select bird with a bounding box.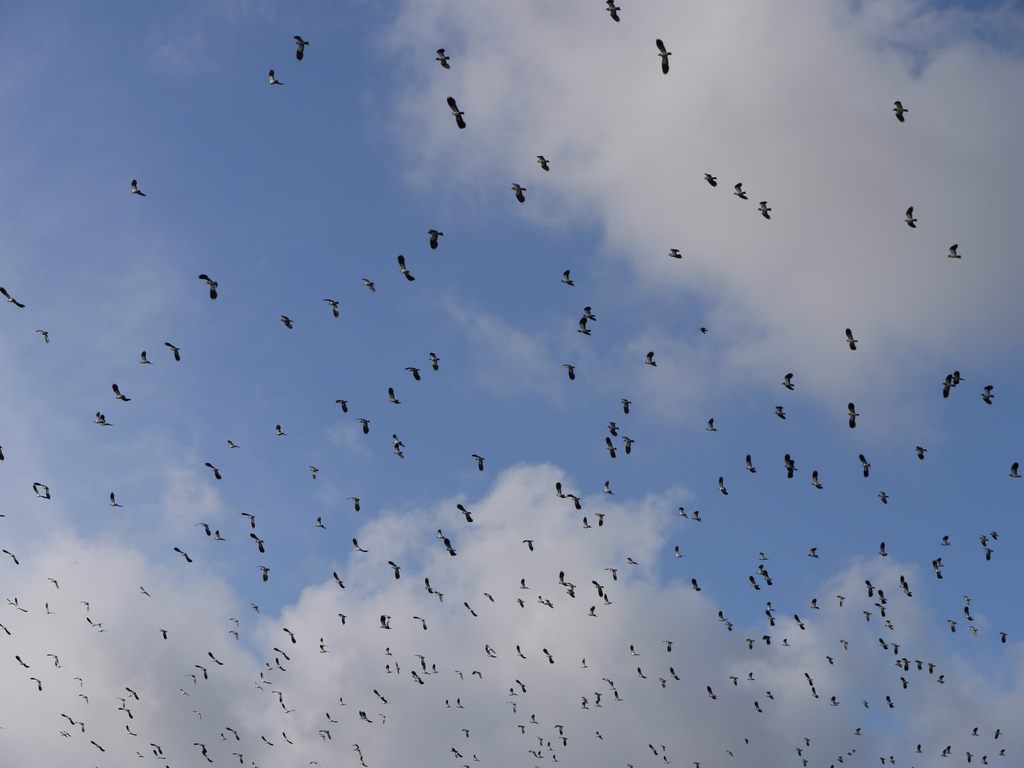
left=652, top=36, right=675, bottom=77.
